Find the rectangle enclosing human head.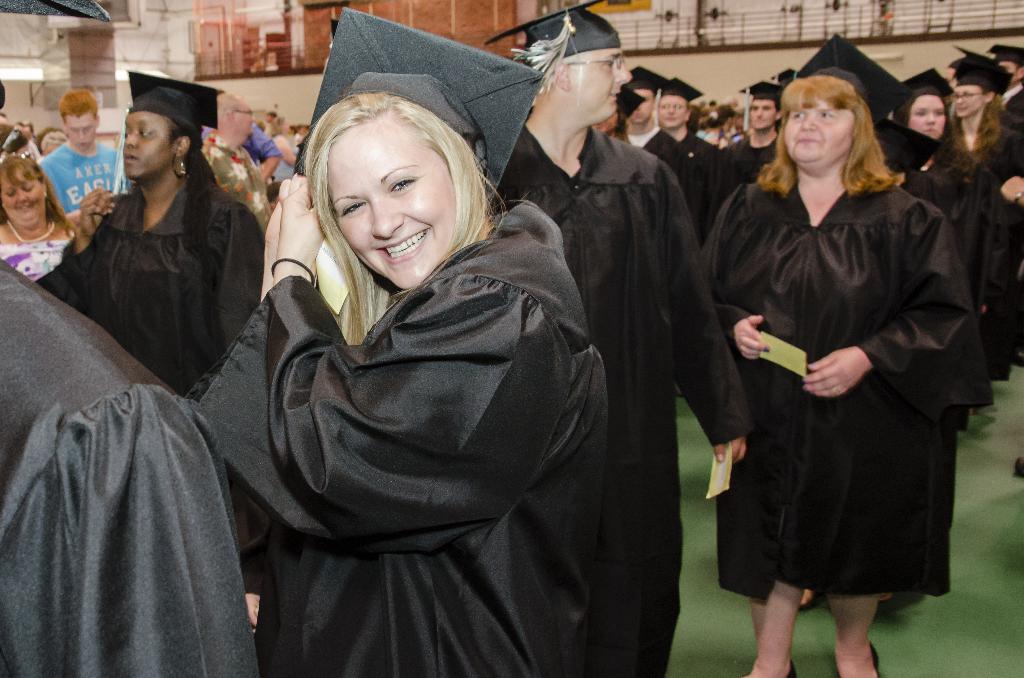
[630, 80, 657, 129].
